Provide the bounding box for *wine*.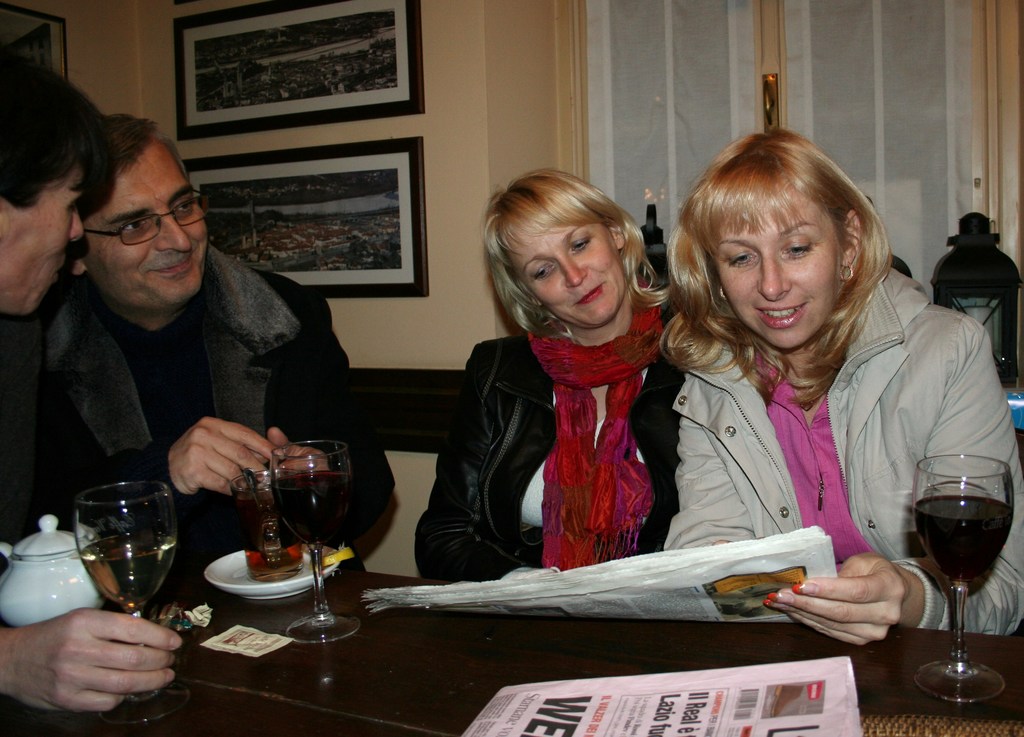
rect(911, 450, 1014, 704).
